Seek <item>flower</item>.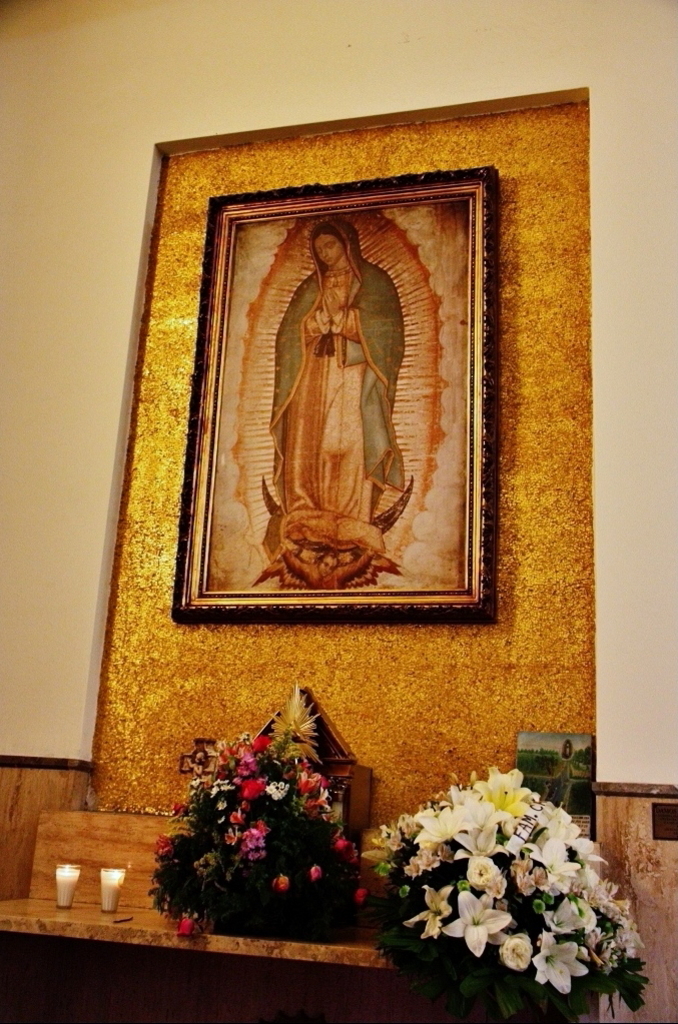
[left=310, top=866, right=321, bottom=882].
